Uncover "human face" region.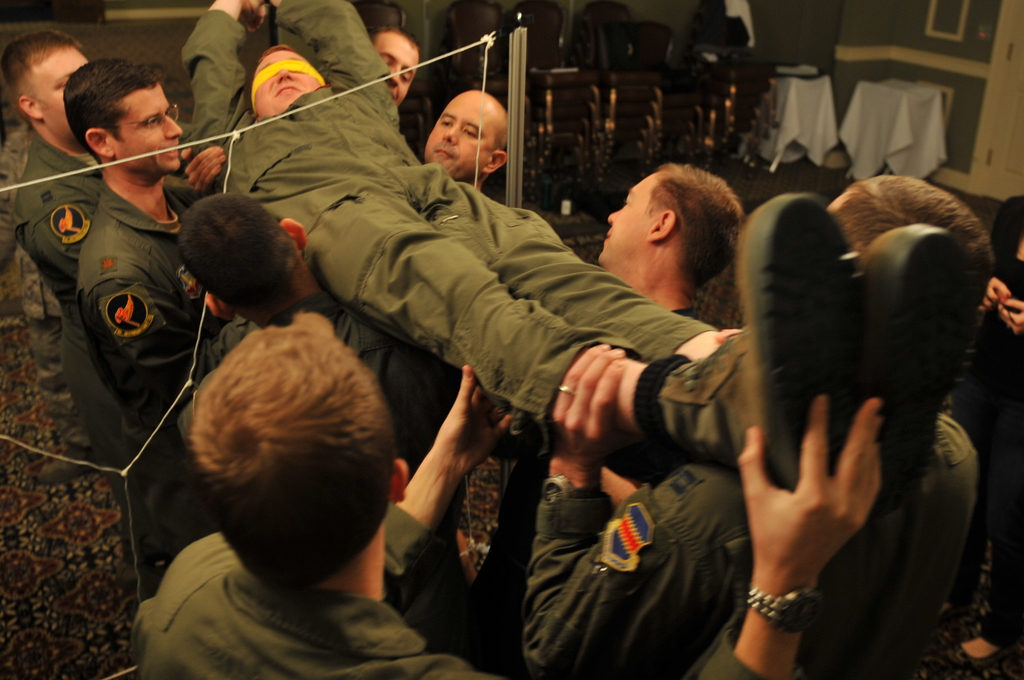
Uncovered: (left=609, top=169, right=661, bottom=266).
